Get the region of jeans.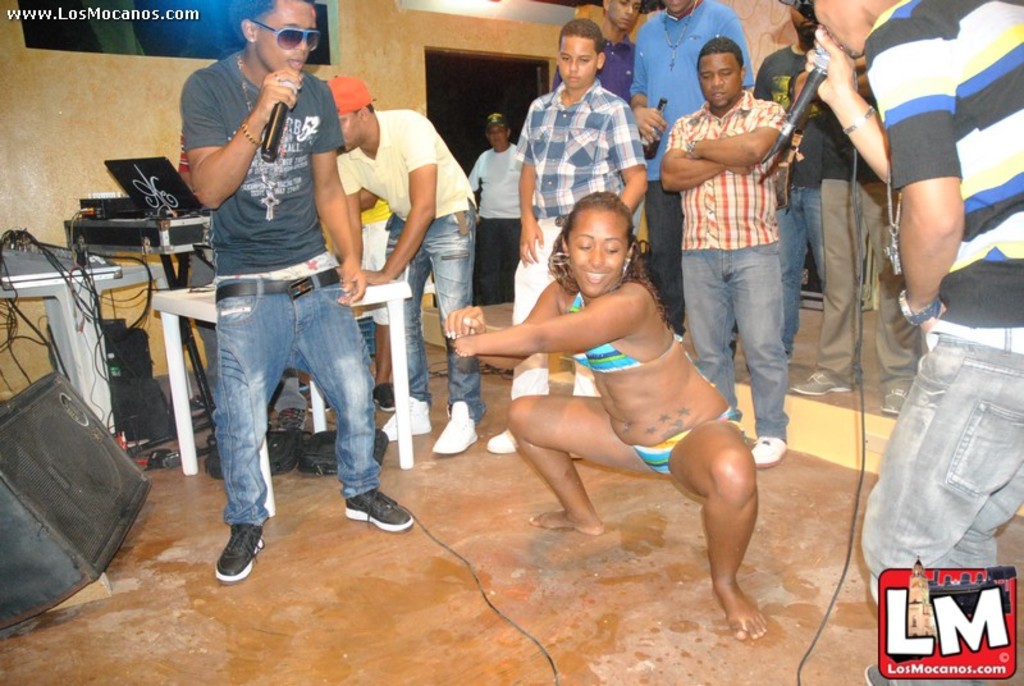
(left=381, top=216, right=483, bottom=419).
